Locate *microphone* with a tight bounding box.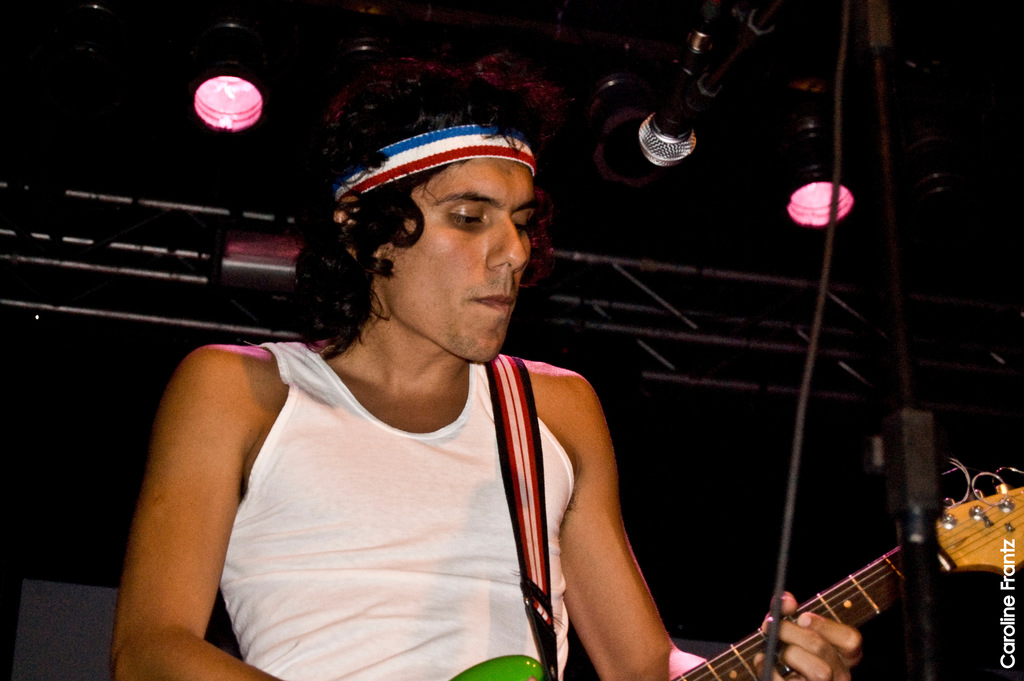
bbox(630, 0, 719, 177).
